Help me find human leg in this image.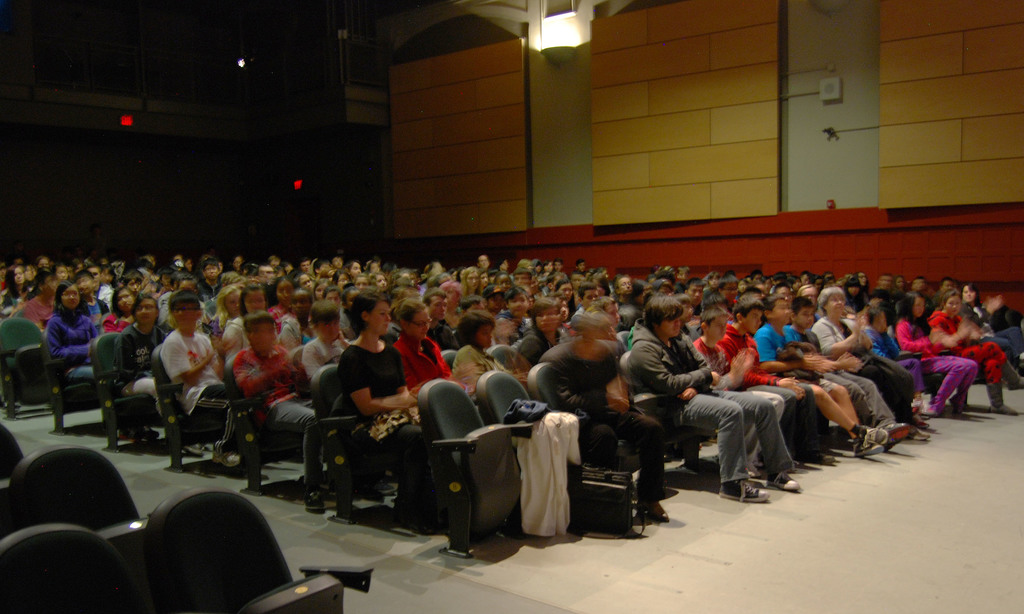
Found it: rect(753, 383, 803, 442).
